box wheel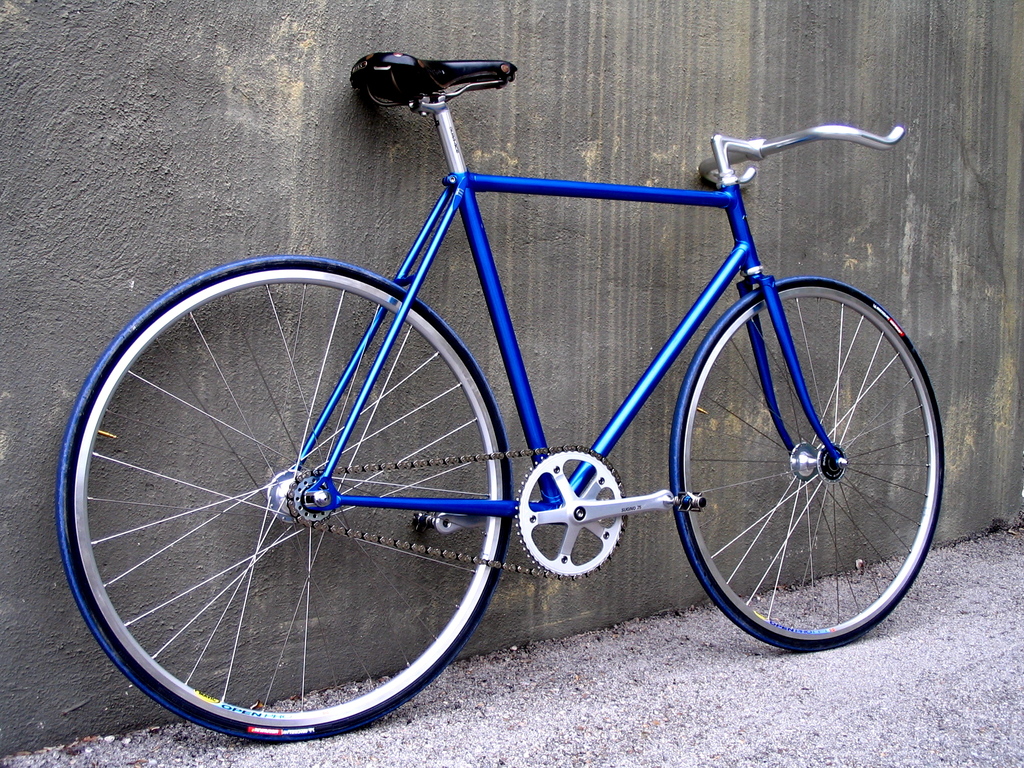
[left=666, top=276, right=943, bottom=653]
